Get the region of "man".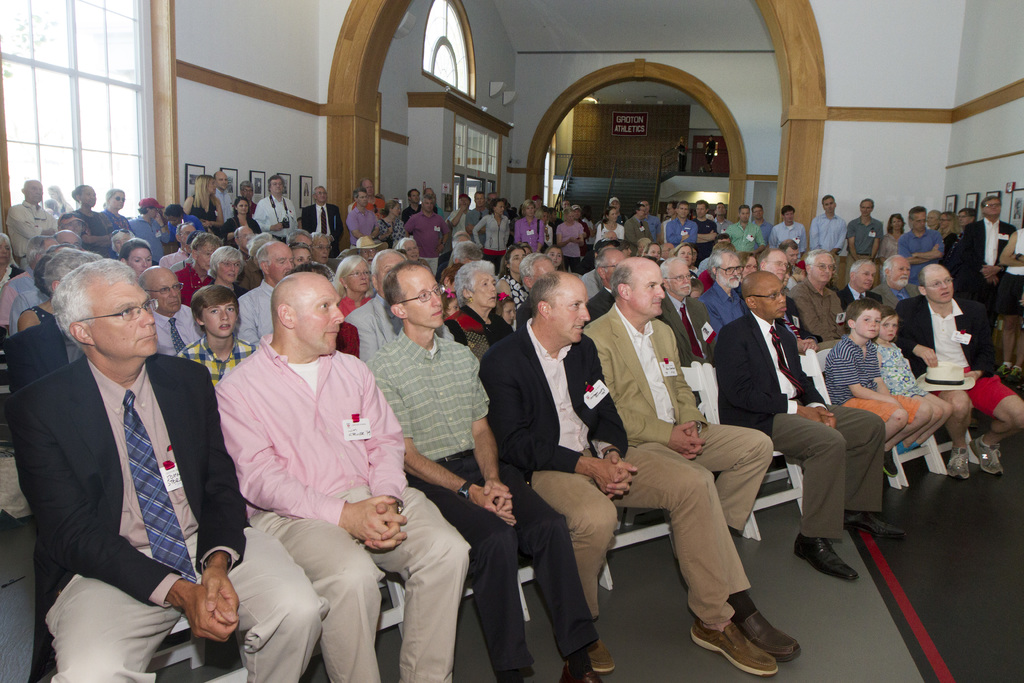
808 191 854 254.
